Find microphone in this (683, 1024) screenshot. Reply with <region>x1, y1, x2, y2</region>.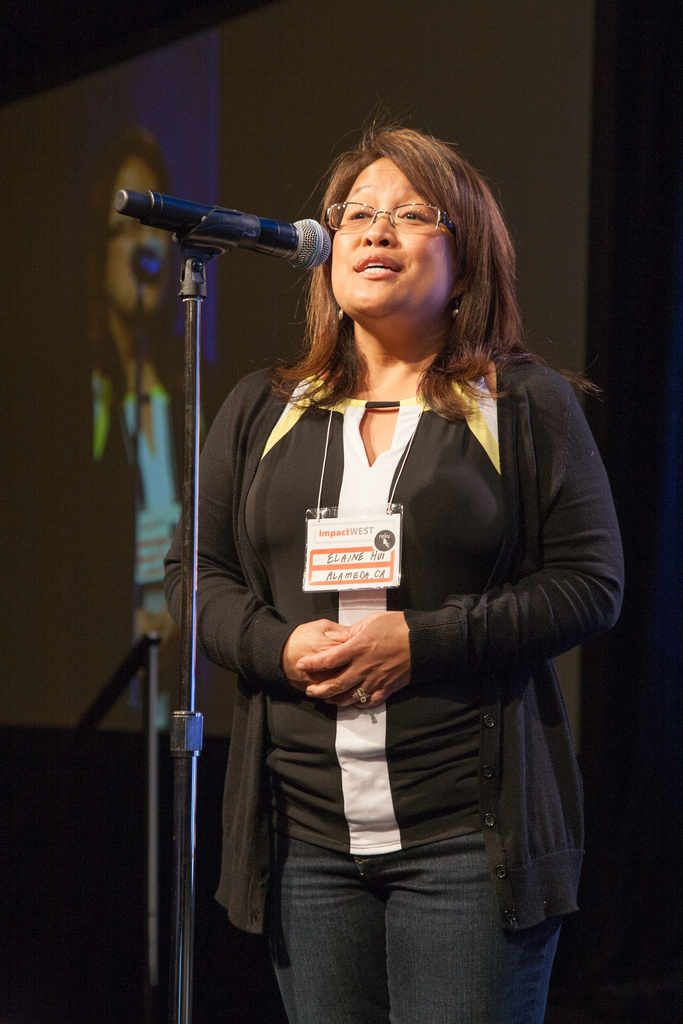
<region>114, 176, 346, 278</region>.
